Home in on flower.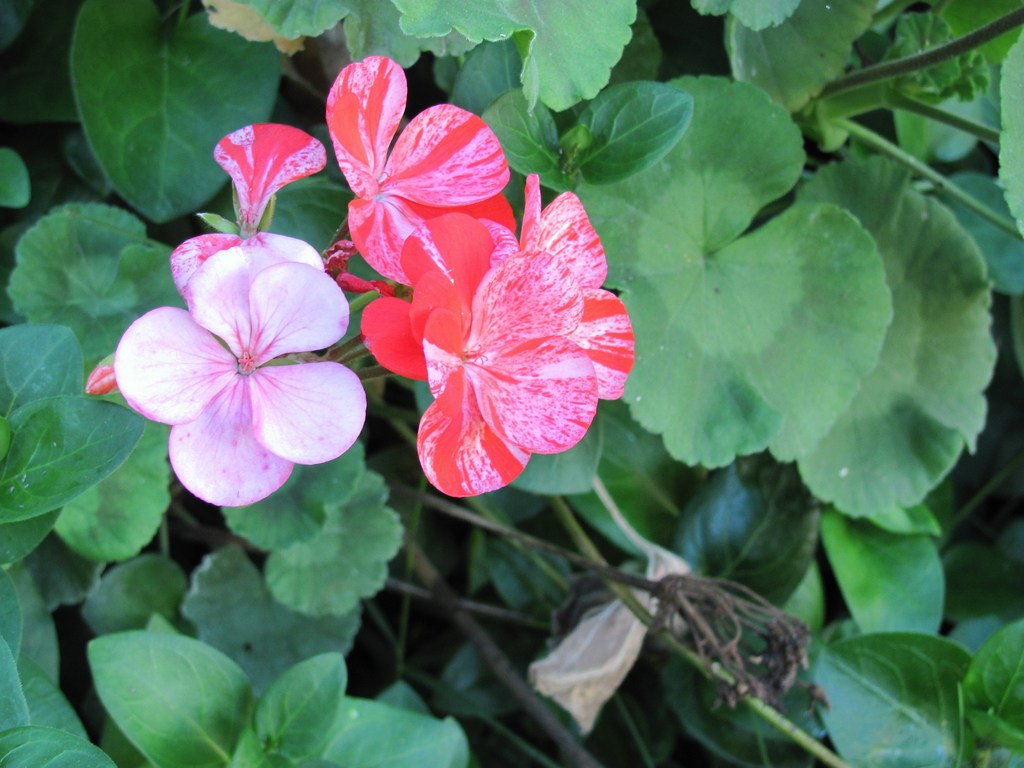
Homed in at (171, 121, 326, 312).
